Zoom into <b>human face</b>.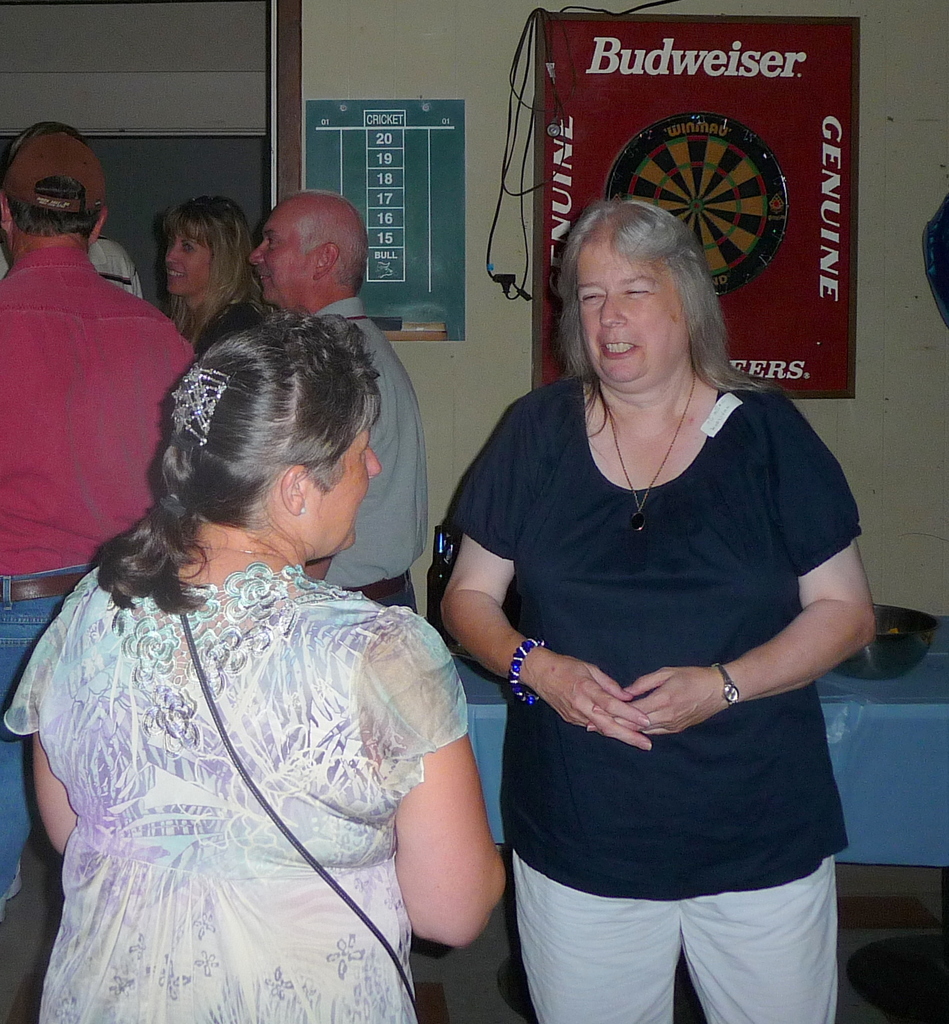
Zoom target: left=577, top=244, right=680, bottom=382.
